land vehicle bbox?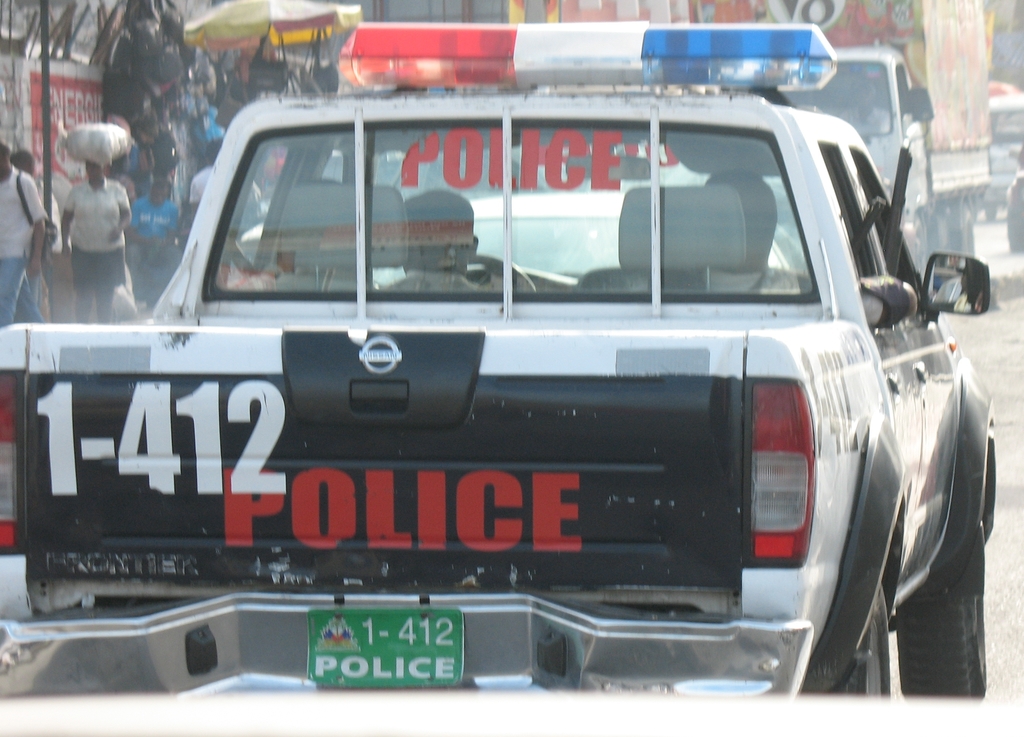
bbox=[0, 21, 999, 695]
